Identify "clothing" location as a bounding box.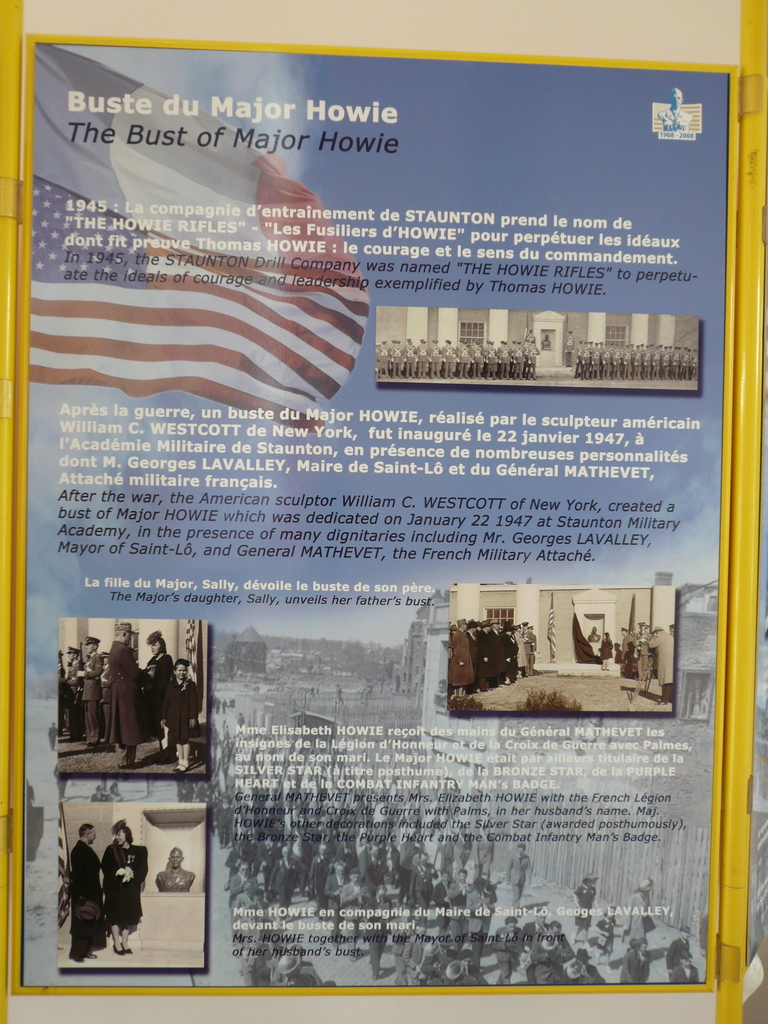
select_region(79, 652, 114, 750).
